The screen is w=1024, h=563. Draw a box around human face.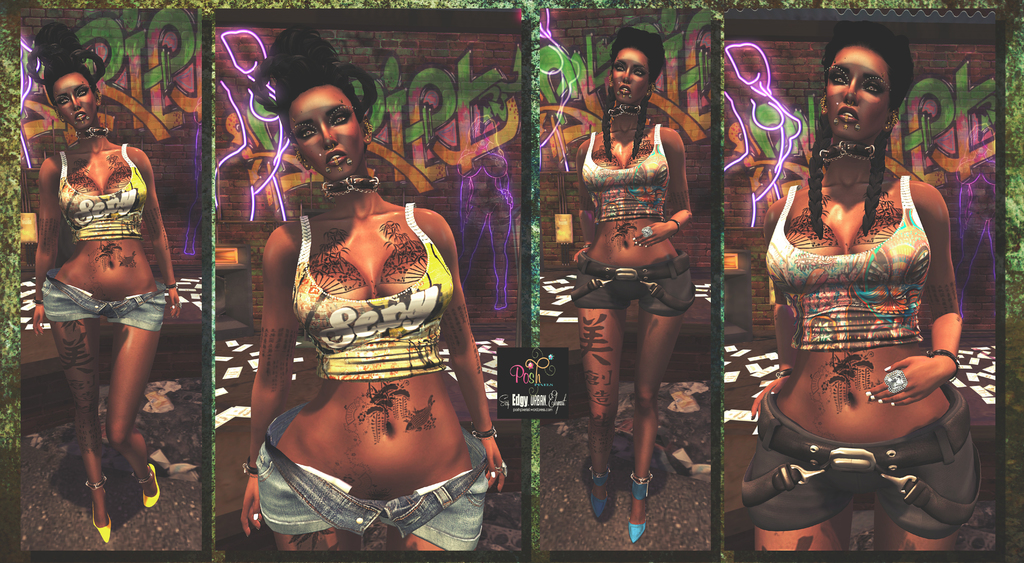
x1=51 y1=72 x2=97 y2=129.
